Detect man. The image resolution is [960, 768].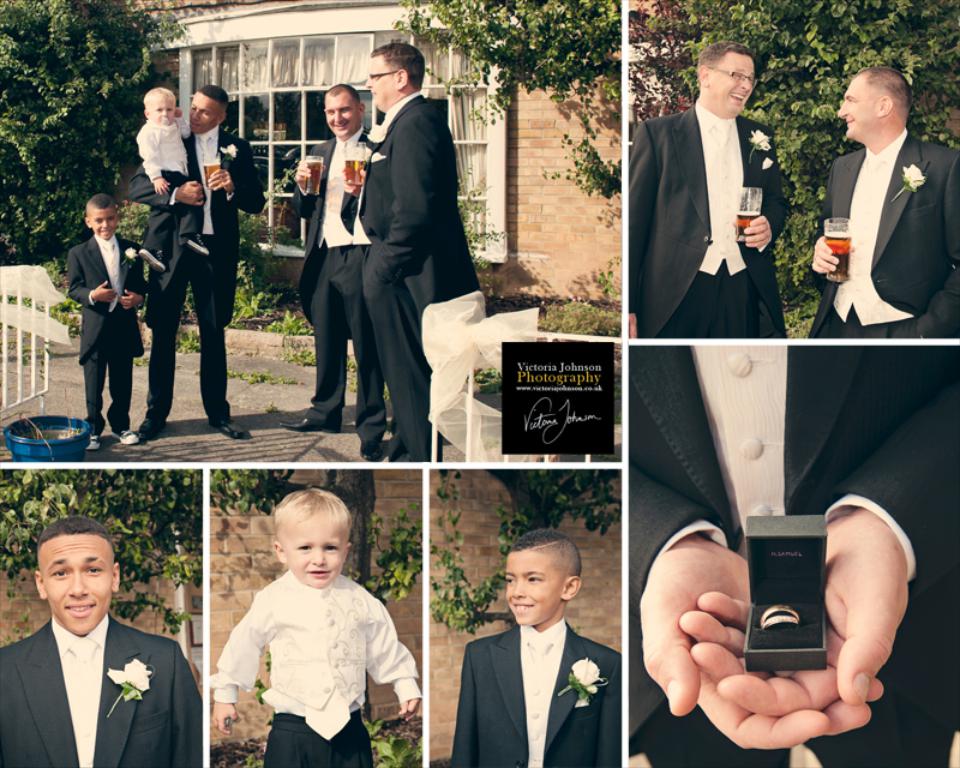
<bbox>125, 84, 268, 438</bbox>.
